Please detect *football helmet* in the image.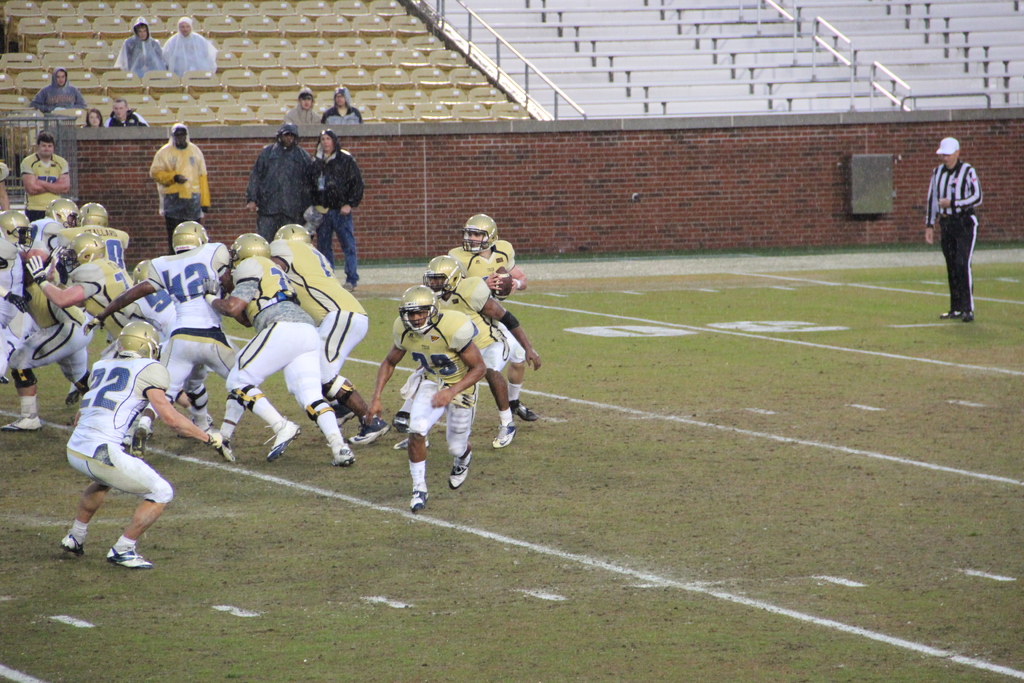
75 204 106 228.
